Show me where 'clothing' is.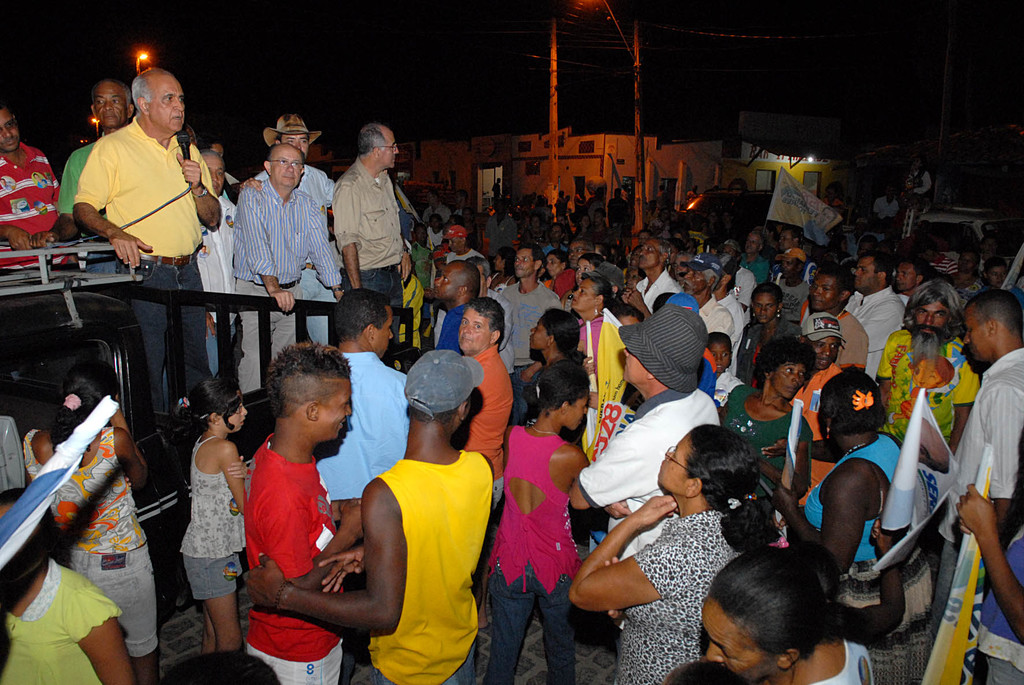
'clothing' is at l=739, t=315, r=798, b=378.
